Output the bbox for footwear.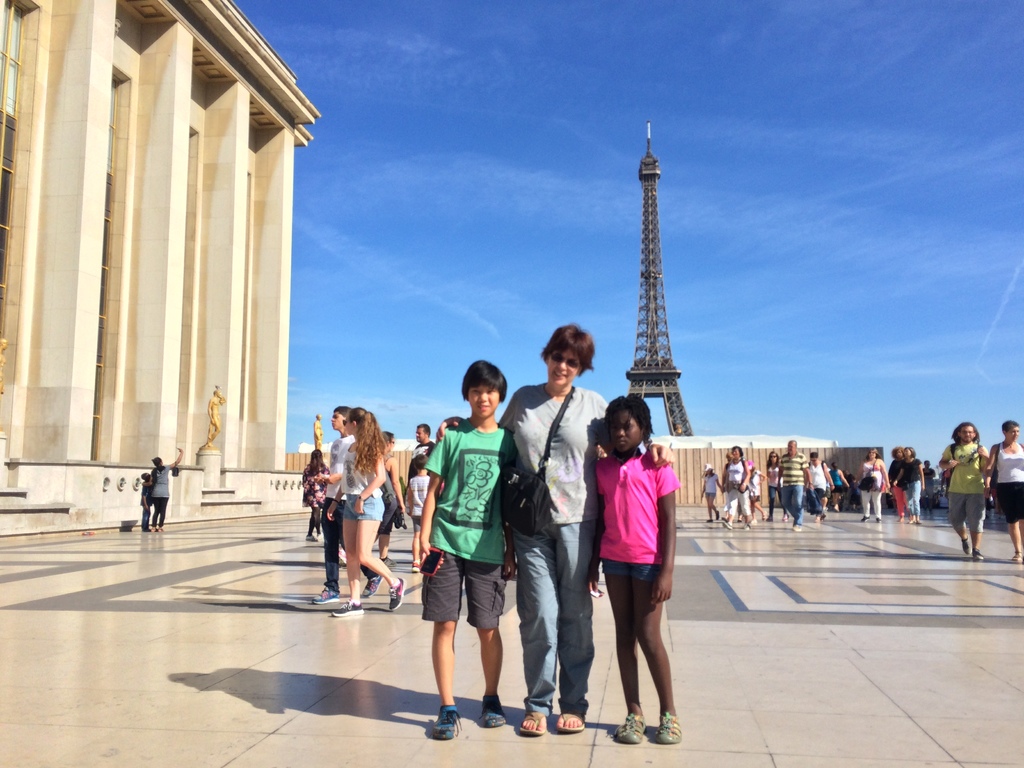
Rect(388, 576, 406, 609).
